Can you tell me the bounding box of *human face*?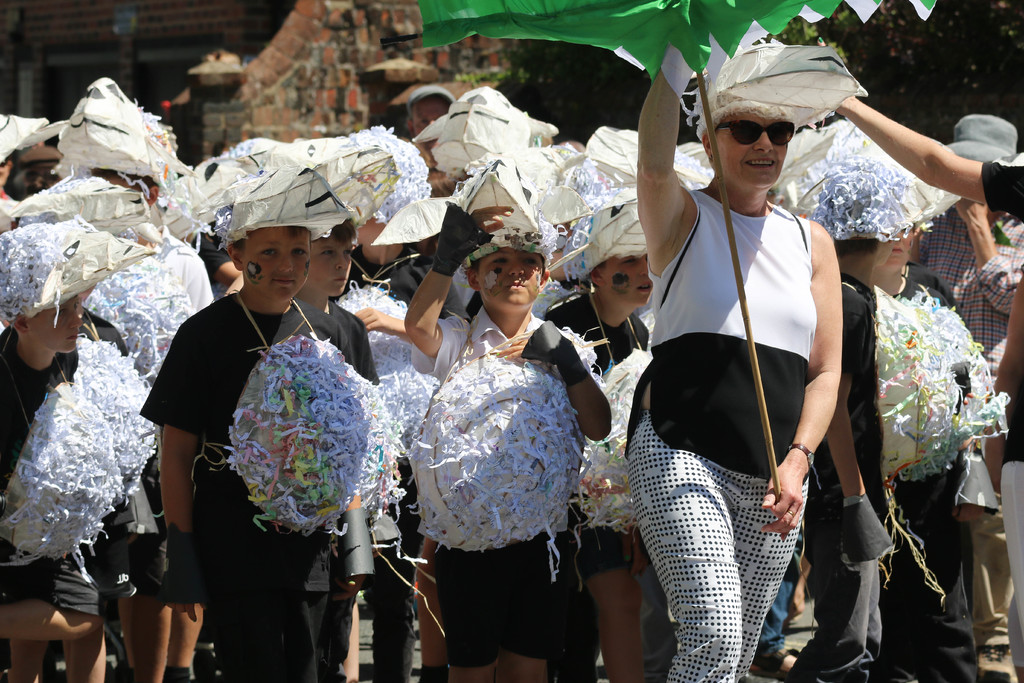
crop(601, 254, 655, 306).
